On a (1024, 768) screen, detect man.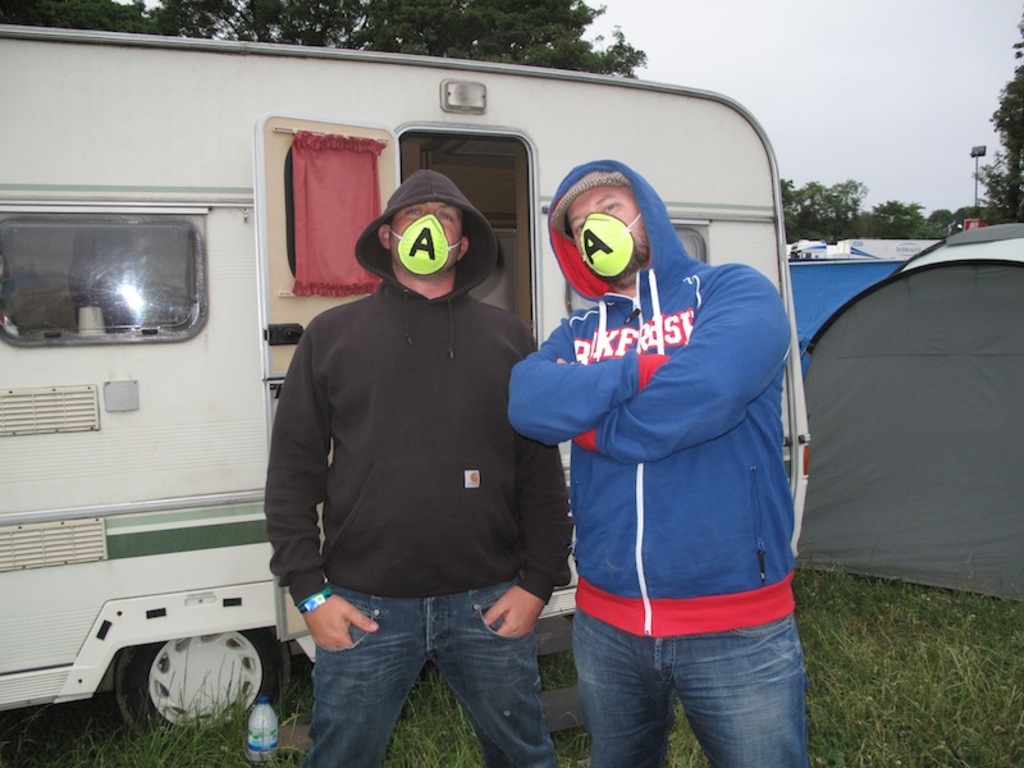
l=261, t=170, r=575, b=767.
